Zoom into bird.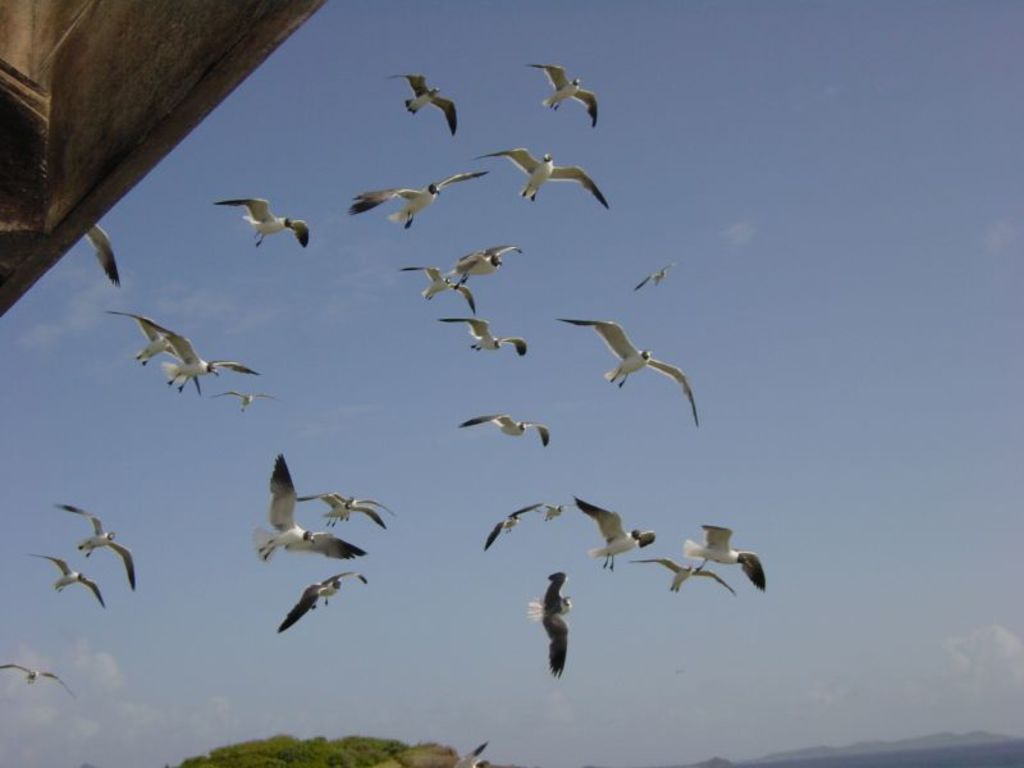
Zoom target: left=449, top=242, right=518, bottom=282.
